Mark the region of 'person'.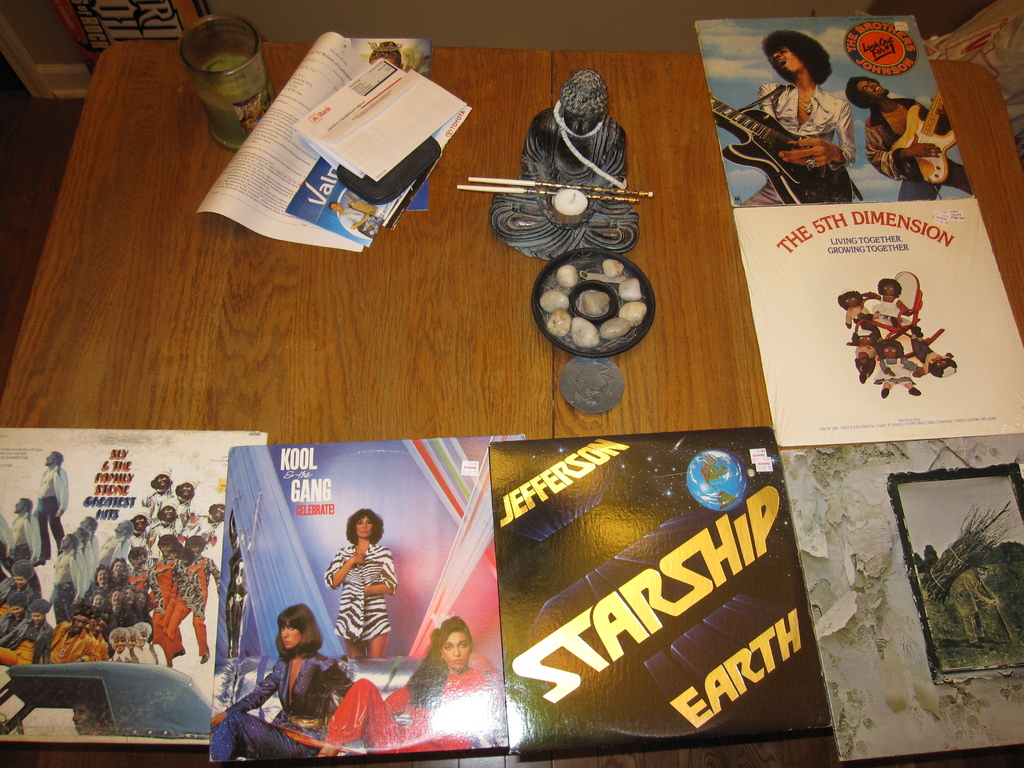
Region: [left=212, top=605, right=353, bottom=762].
